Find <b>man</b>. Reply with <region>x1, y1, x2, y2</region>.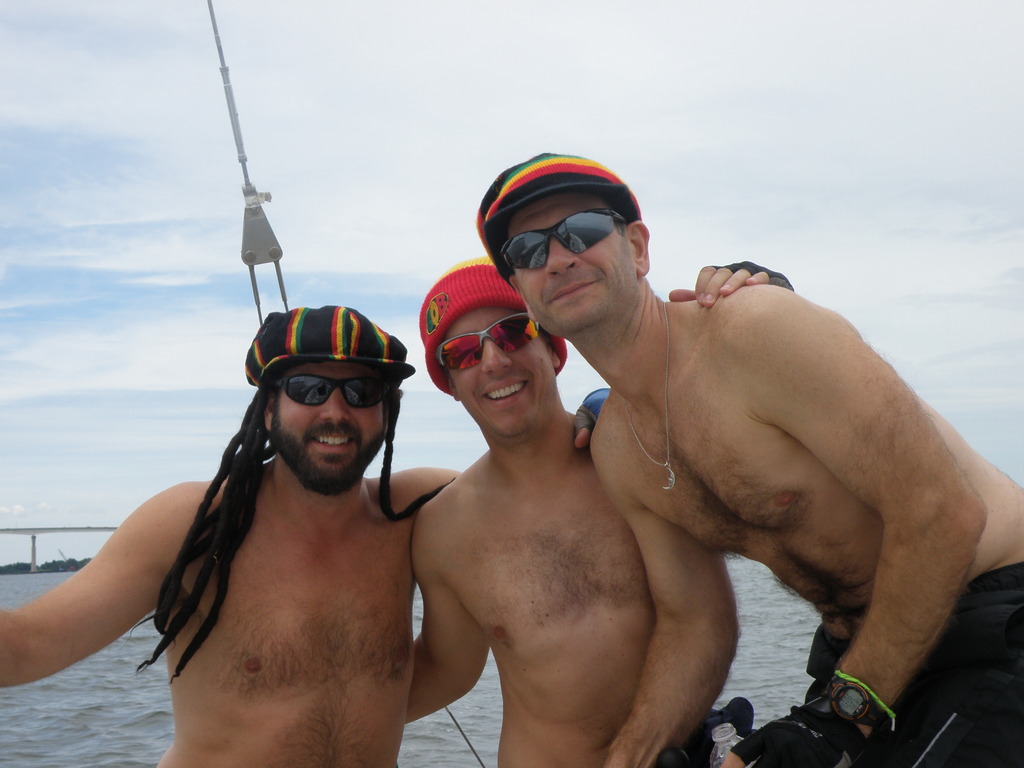
<region>0, 303, 463, 767</region>.
